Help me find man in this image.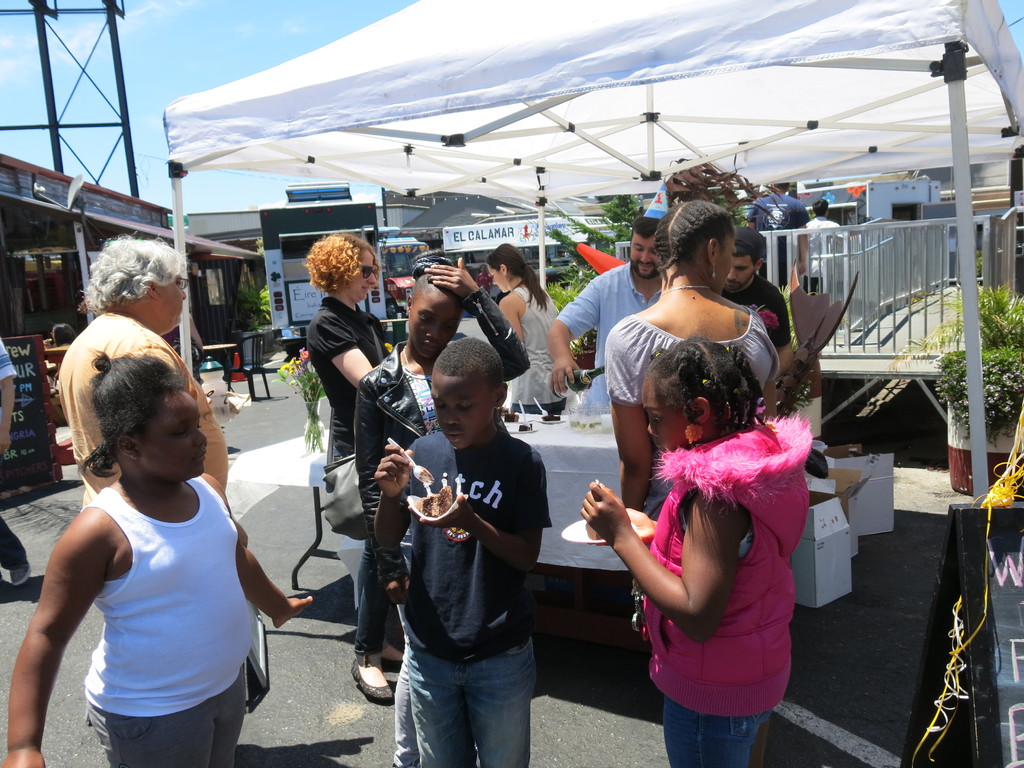
Found it: BBox(722, 225, 795, 381).
